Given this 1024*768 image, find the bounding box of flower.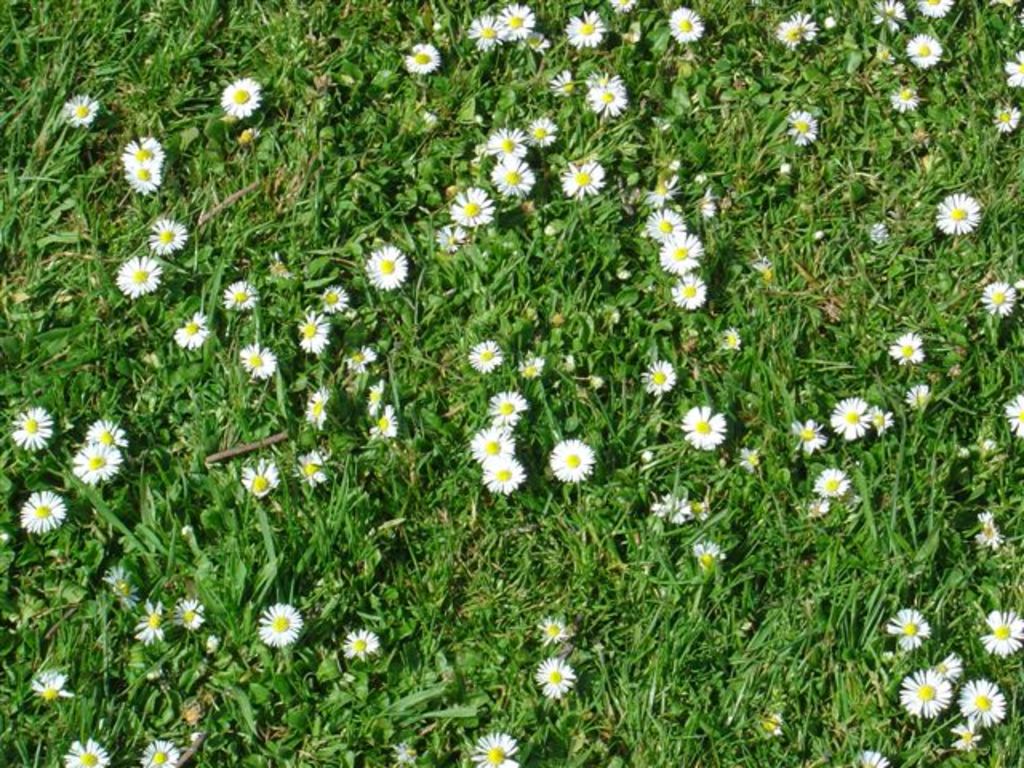
l=981, t=278, r=1022, b=317.
